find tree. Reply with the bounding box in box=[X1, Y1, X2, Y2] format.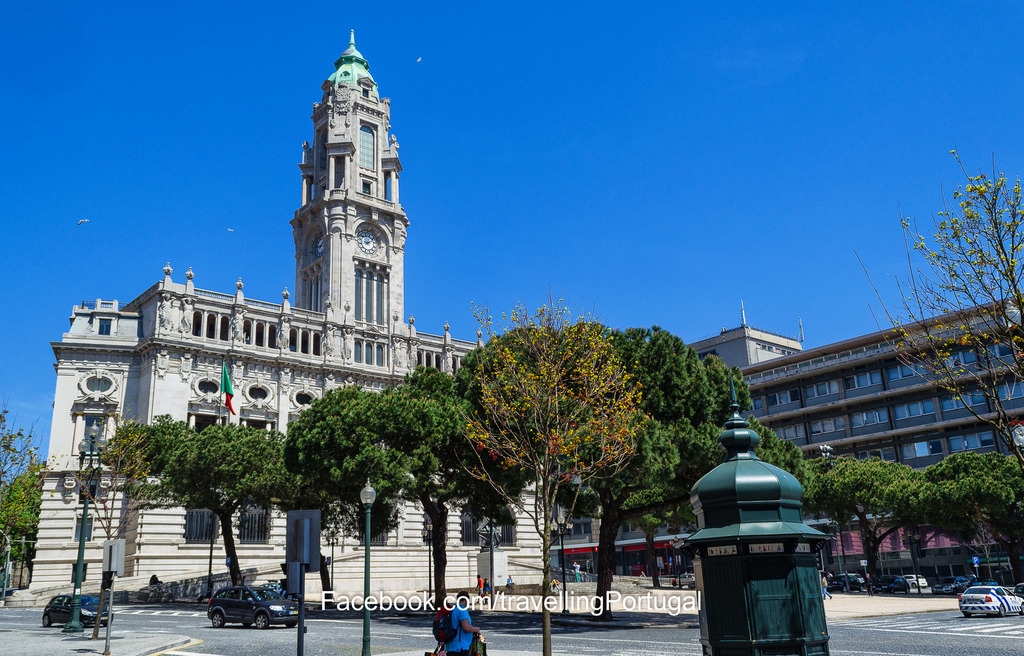
box=[852, 141, 1023, 471].
